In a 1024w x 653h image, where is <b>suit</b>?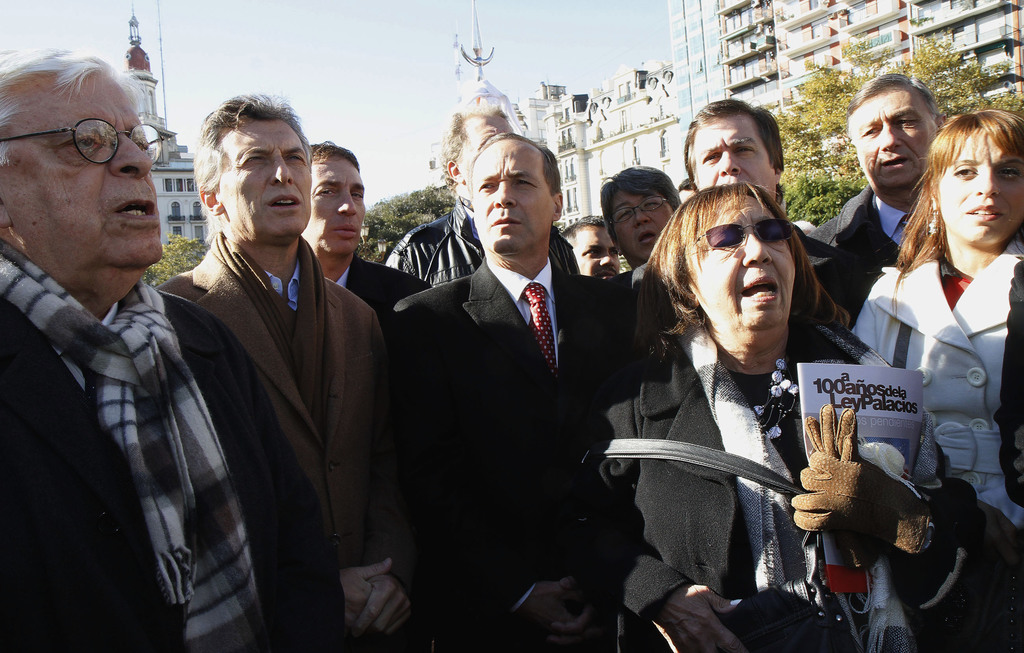
pyautogui.locateOnScreen(0, 288, 347, 652).
